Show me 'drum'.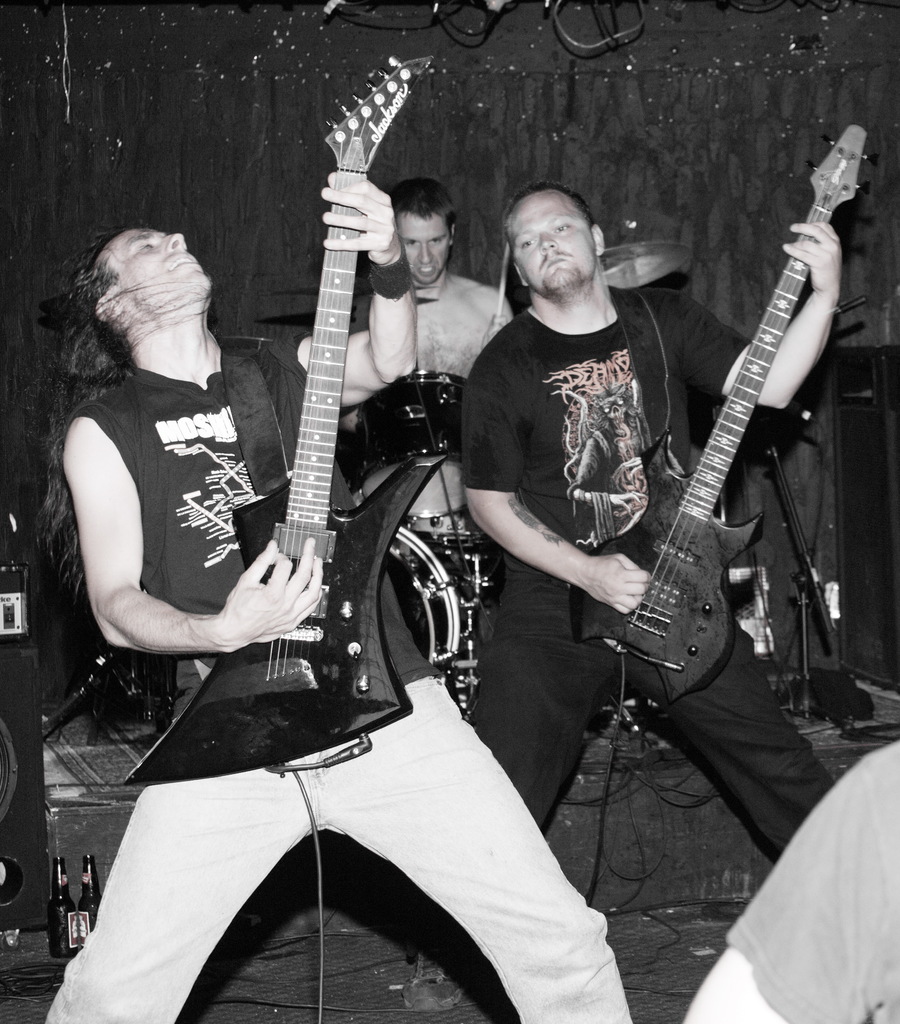
'drum' is here: (left=383, top=524, right=478, bottom=685).
